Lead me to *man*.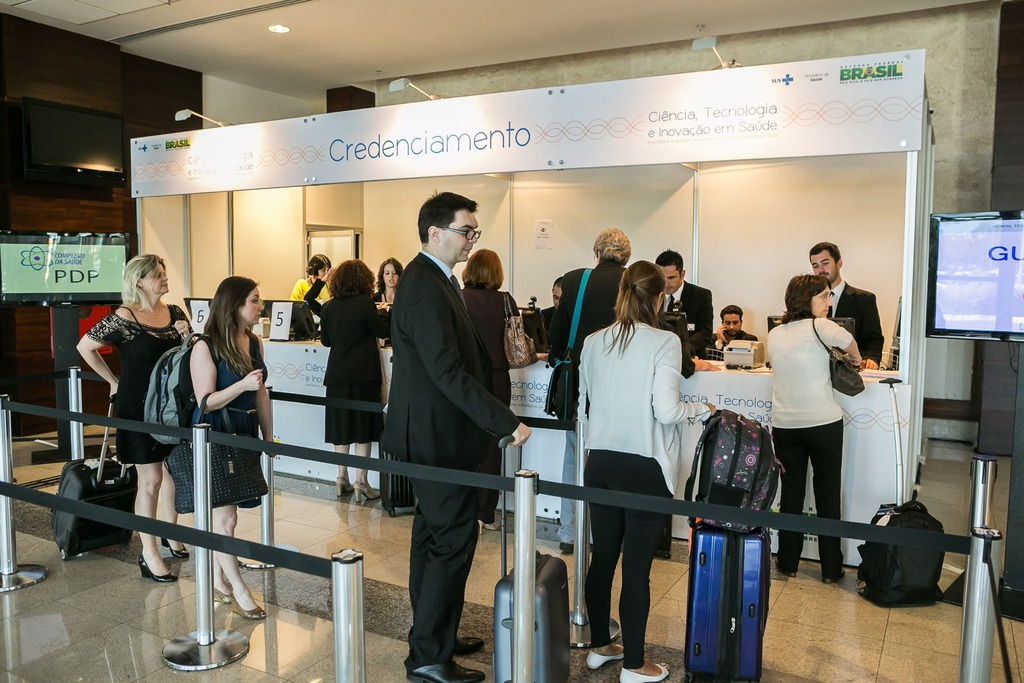
Lead to [left=374, top=182, right=520, bottom=671].
